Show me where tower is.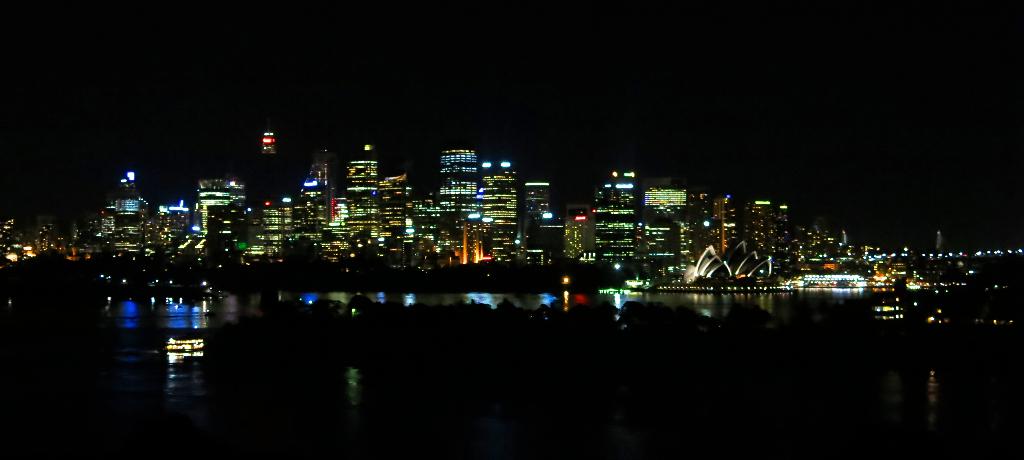
tower is at left=260, top=136, right=285, bottom=260.
